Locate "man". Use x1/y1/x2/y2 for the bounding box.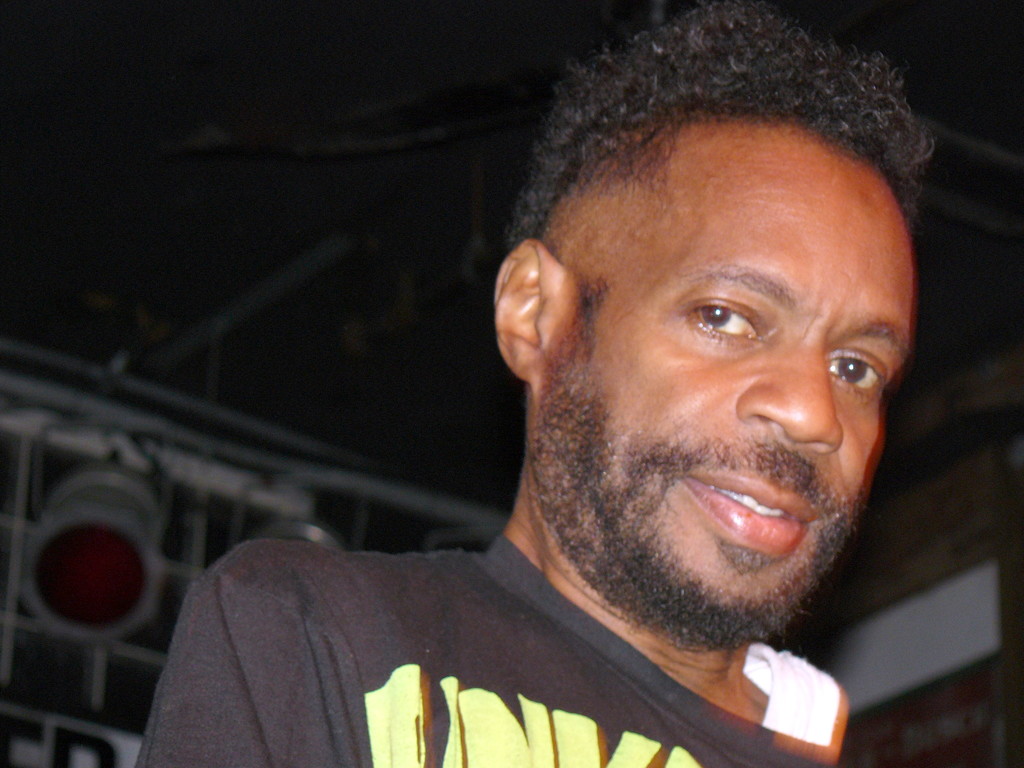
221/17/1023/767.
